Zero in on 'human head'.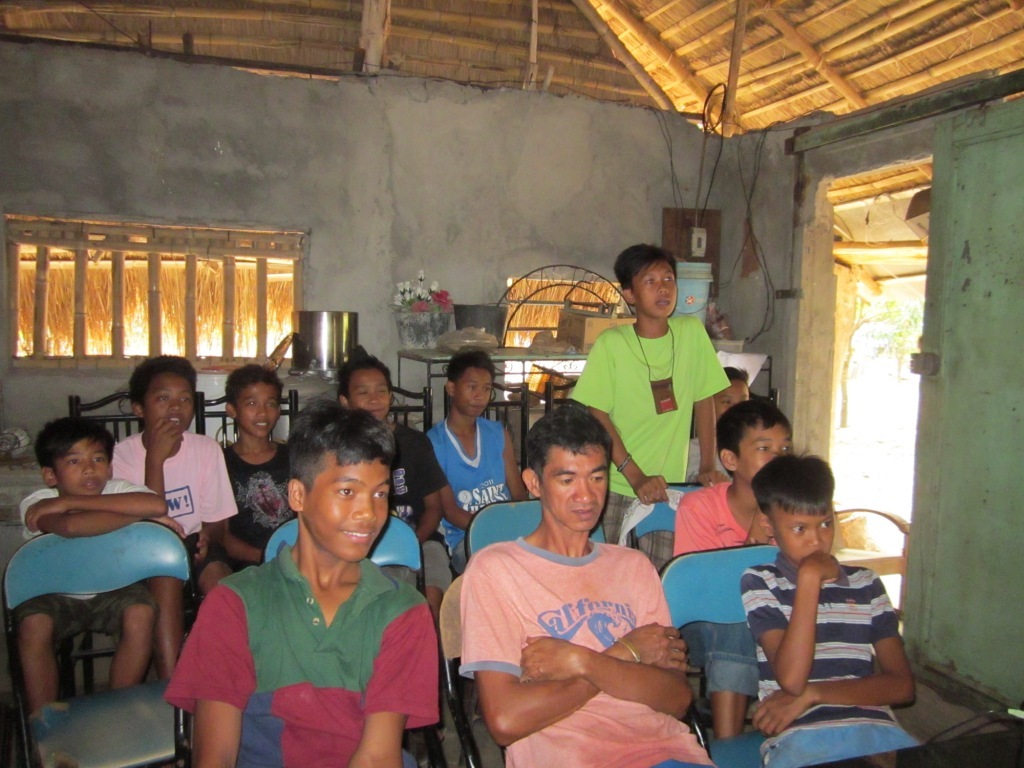
Zeroed in: (714,365,752,411).
